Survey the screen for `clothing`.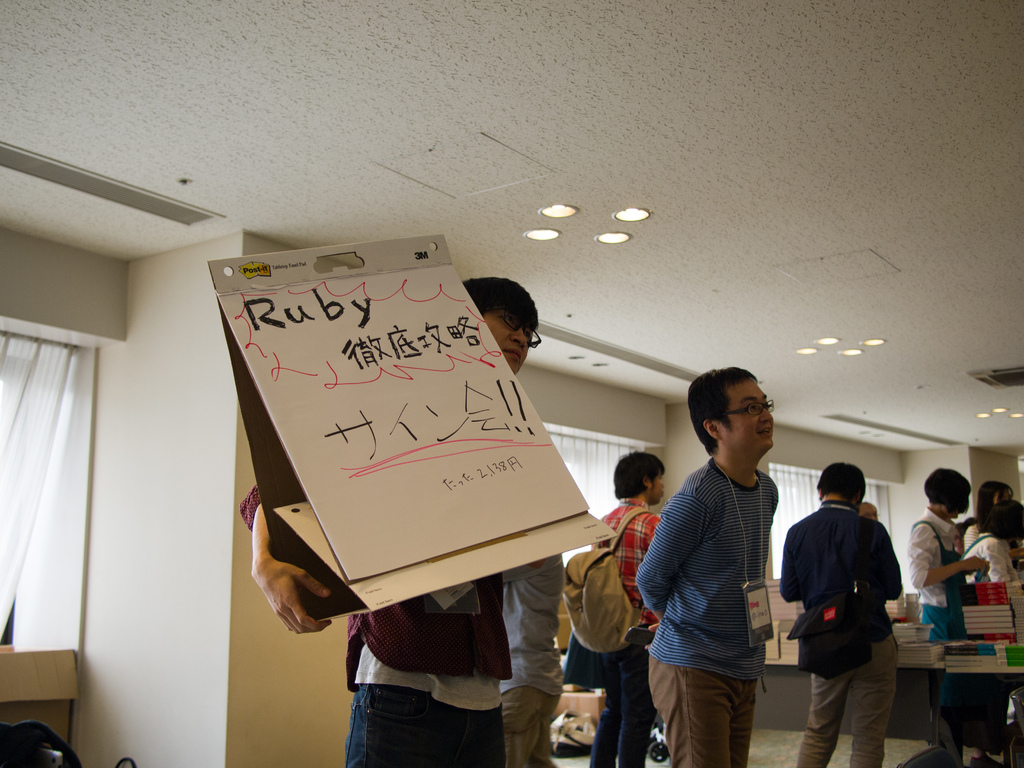
Survey found: 506:559:560:767.
